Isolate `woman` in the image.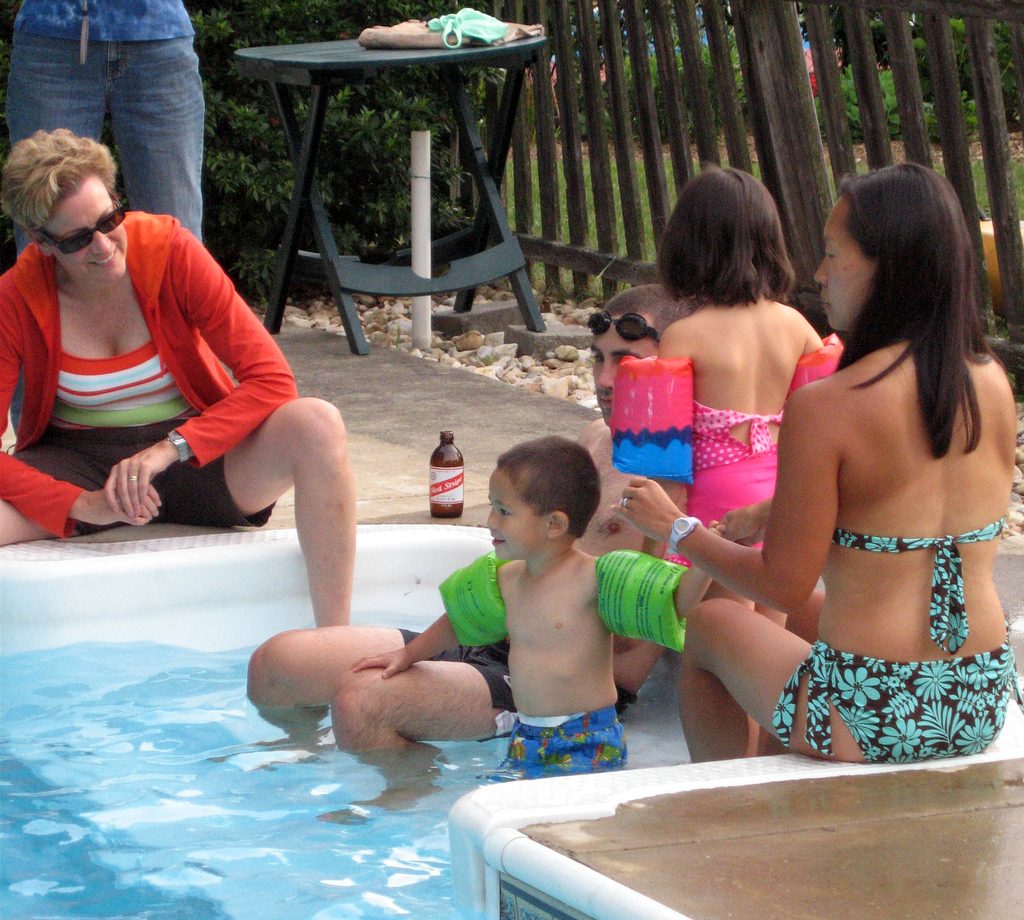
Isolated region: x1=614 y1=165 x2=1023 y2=779.
